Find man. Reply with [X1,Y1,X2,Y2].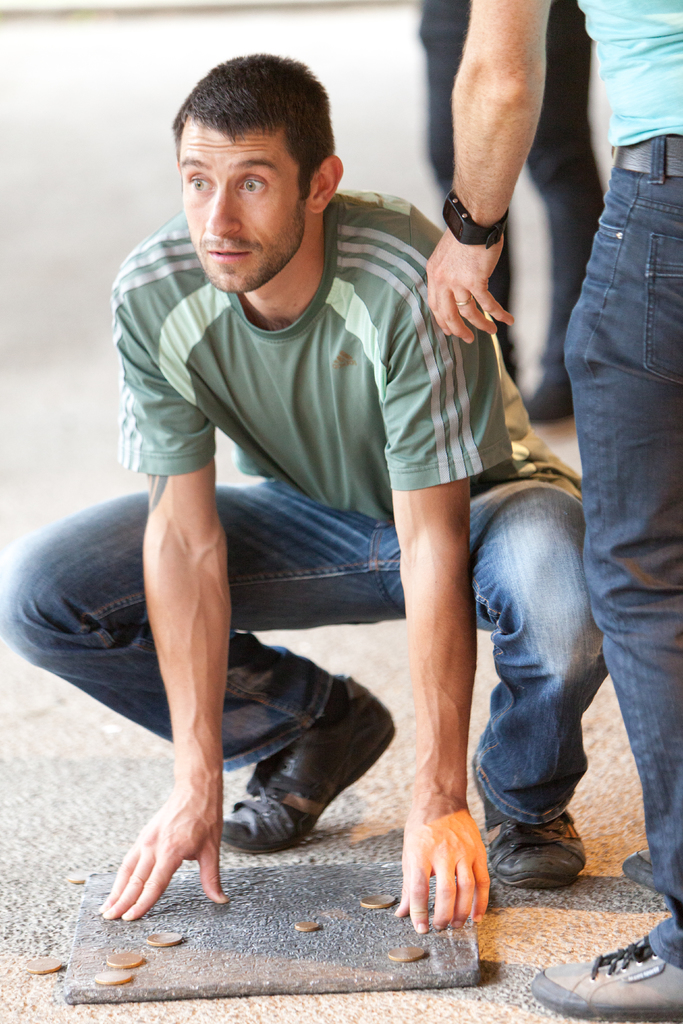
[0,50,620,891].
